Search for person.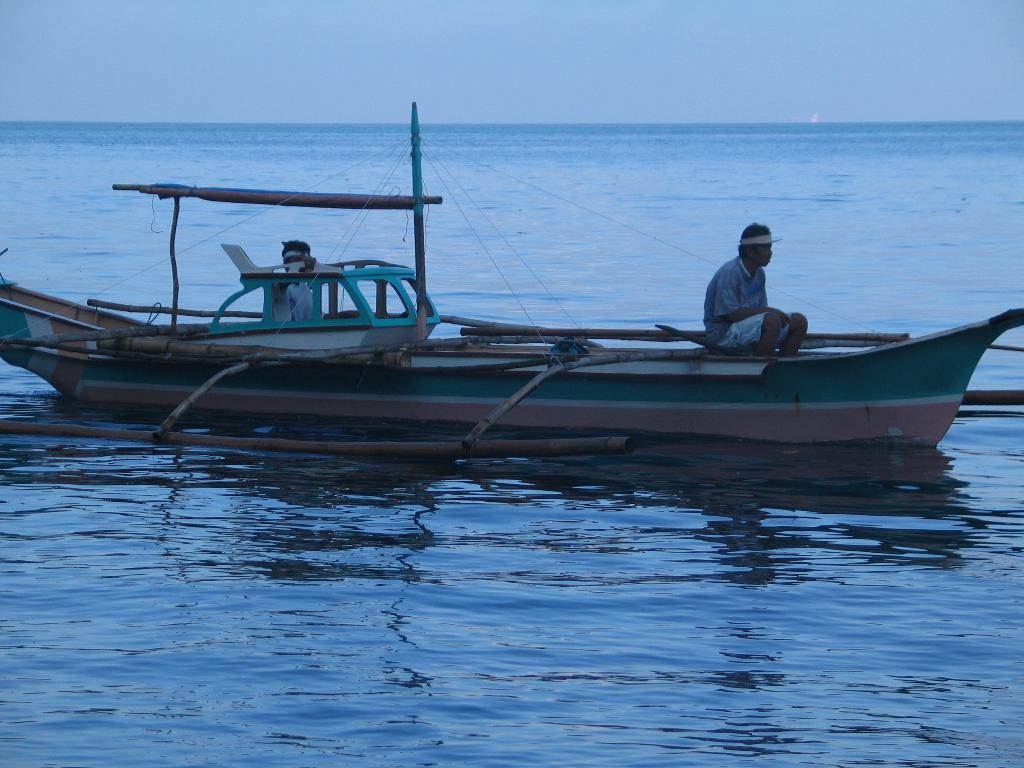
Found at select_region(701, 202, 811, 365).
